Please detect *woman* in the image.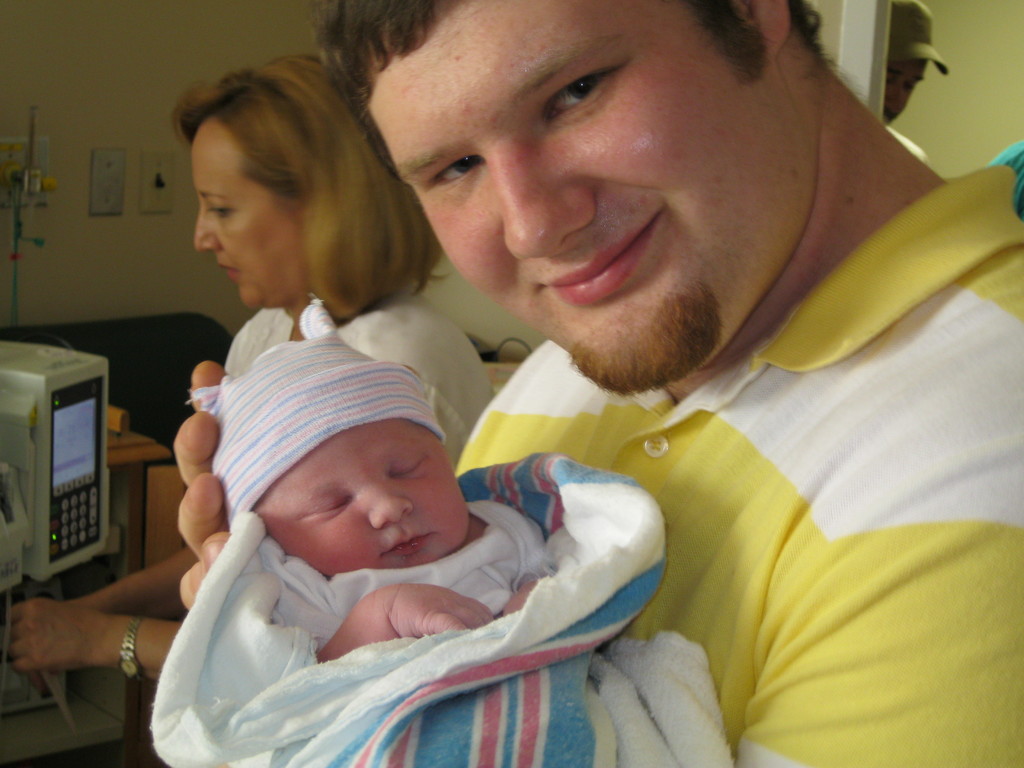
7, 53, 497, 680.
